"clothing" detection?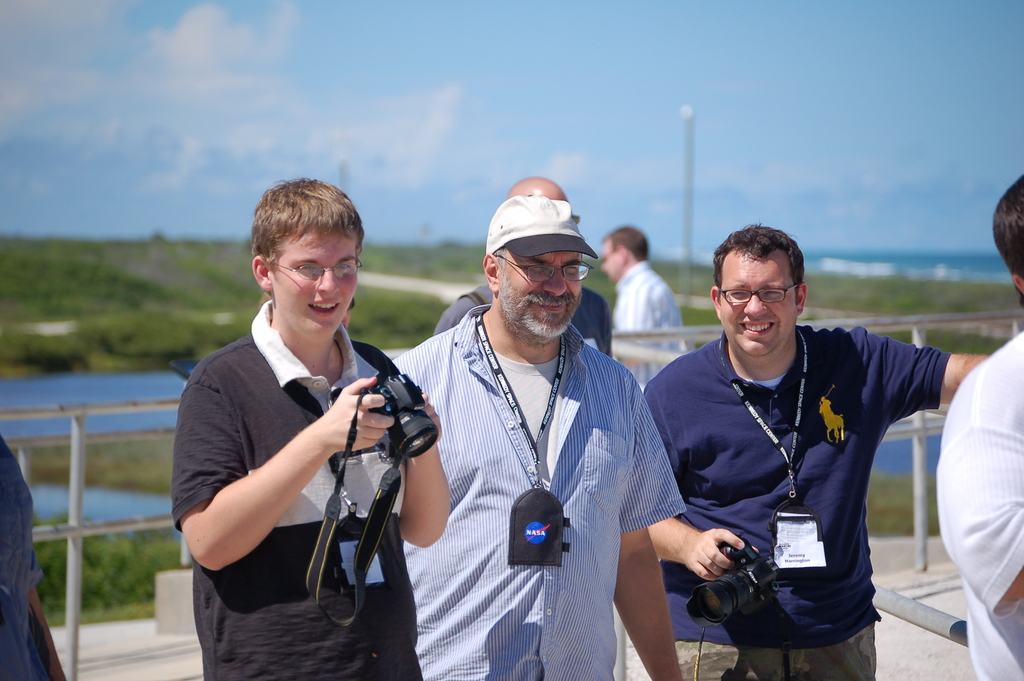
box=[646, 281, 966, 657]
